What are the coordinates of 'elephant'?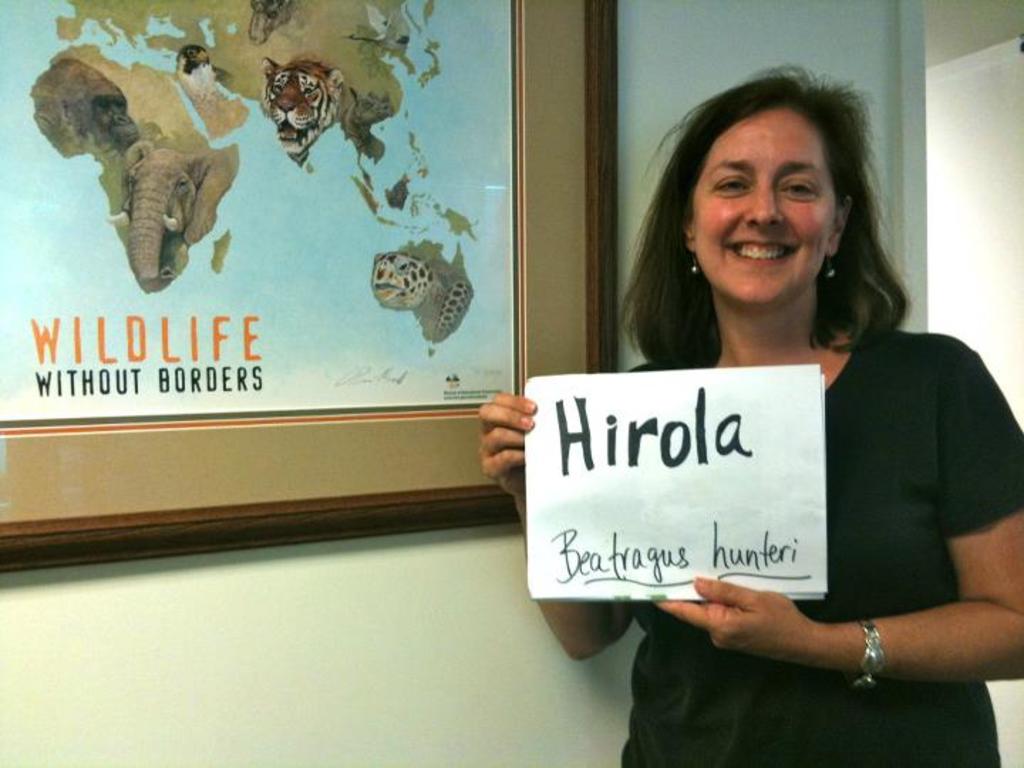
bbox(104, 148, 219, 287).
